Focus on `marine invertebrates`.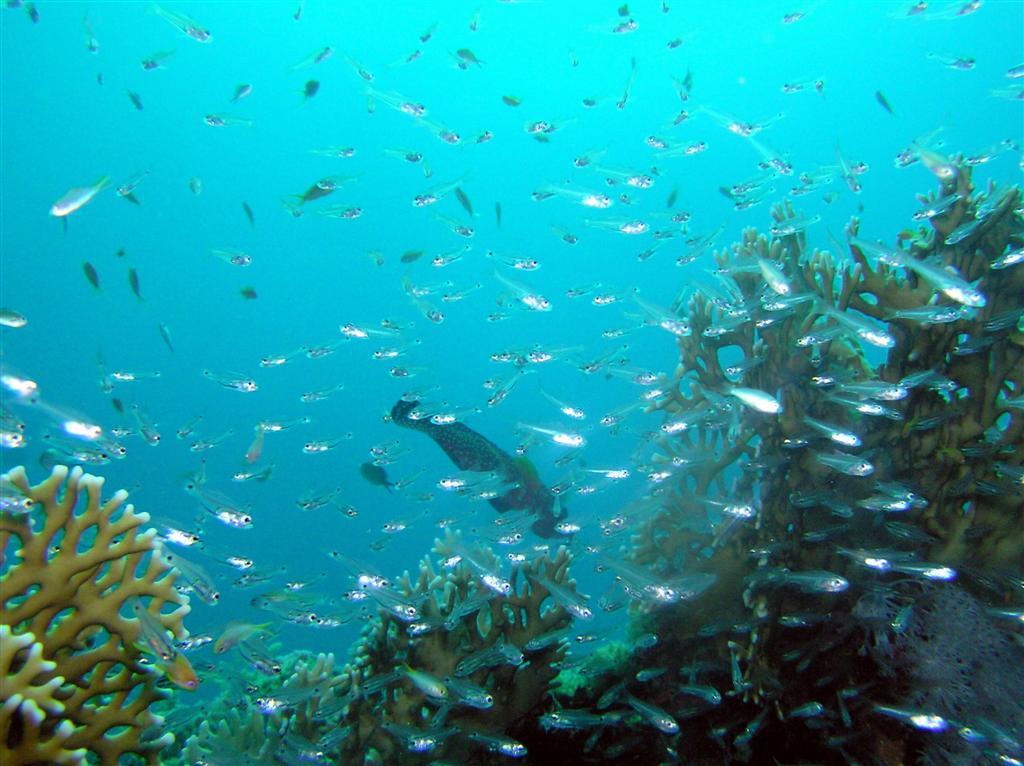
Focused at left=399, top=246, right=425, bottom=267.
